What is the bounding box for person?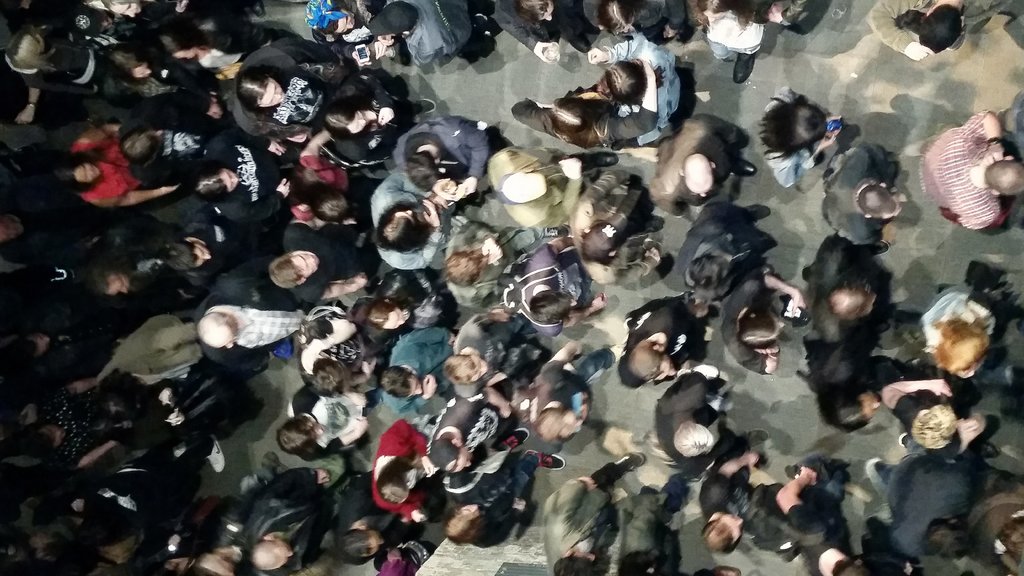
[544,449,643,575].
